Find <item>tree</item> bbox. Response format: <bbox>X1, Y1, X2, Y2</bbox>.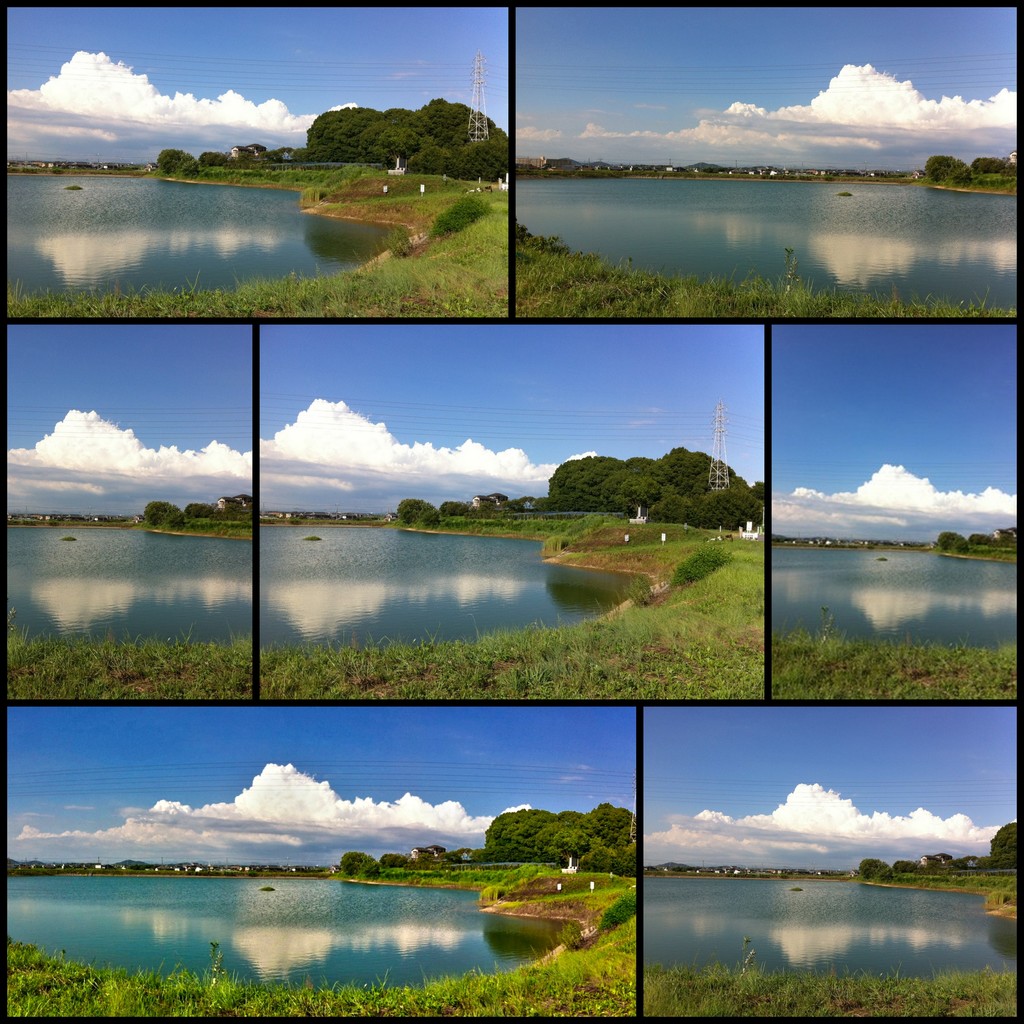
<bbox>188, 504, 219, 515</bbox>.
